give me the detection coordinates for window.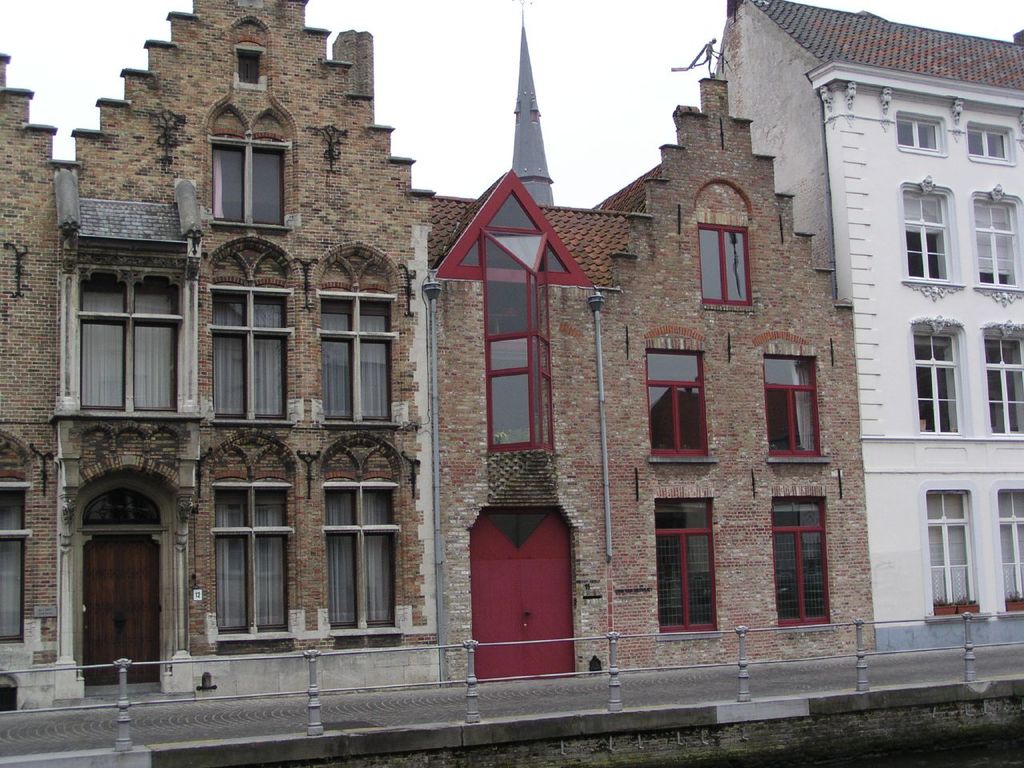
bbox=[927, 482, 977, 629].
